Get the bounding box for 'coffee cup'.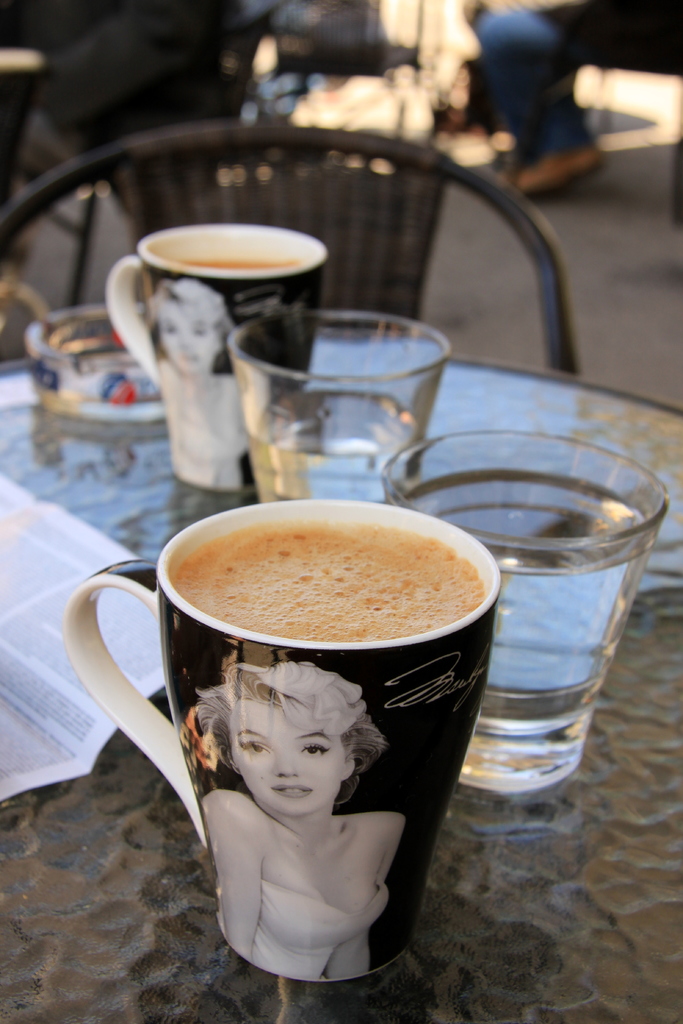
{"x1": 103, "y1": 218, "x2": 331, "y2": 493}.
